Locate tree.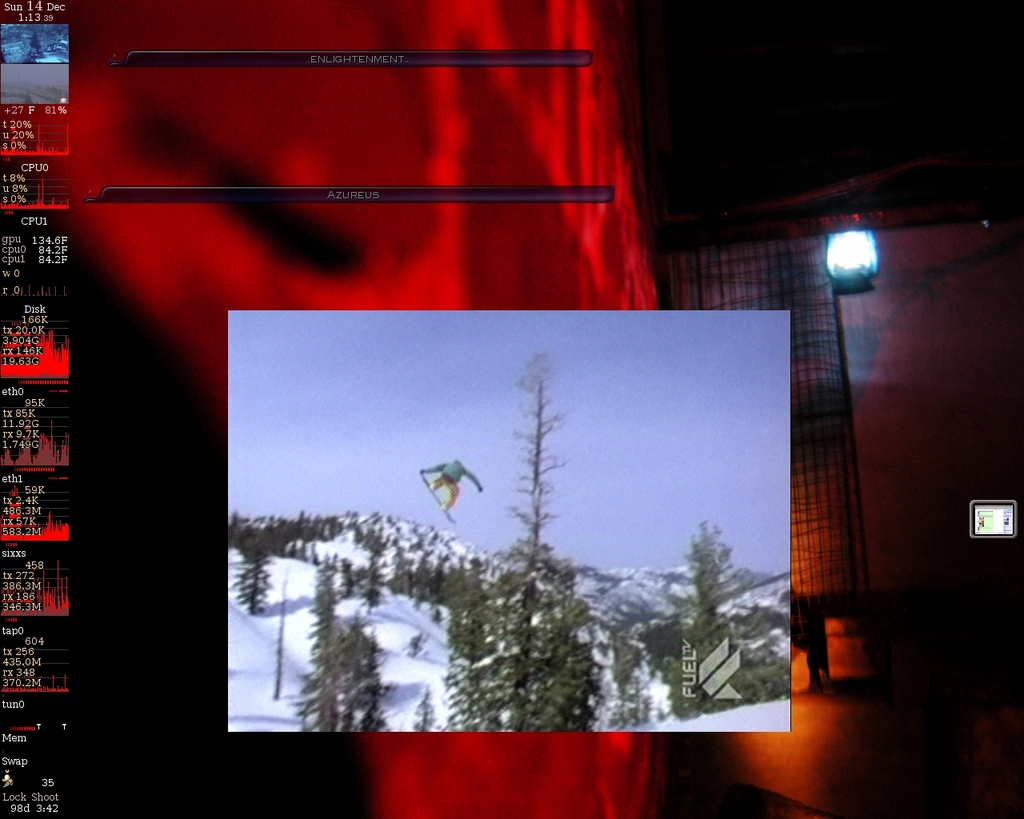
Bounding box: [left=683, top=501, right=748, bottom=685].
